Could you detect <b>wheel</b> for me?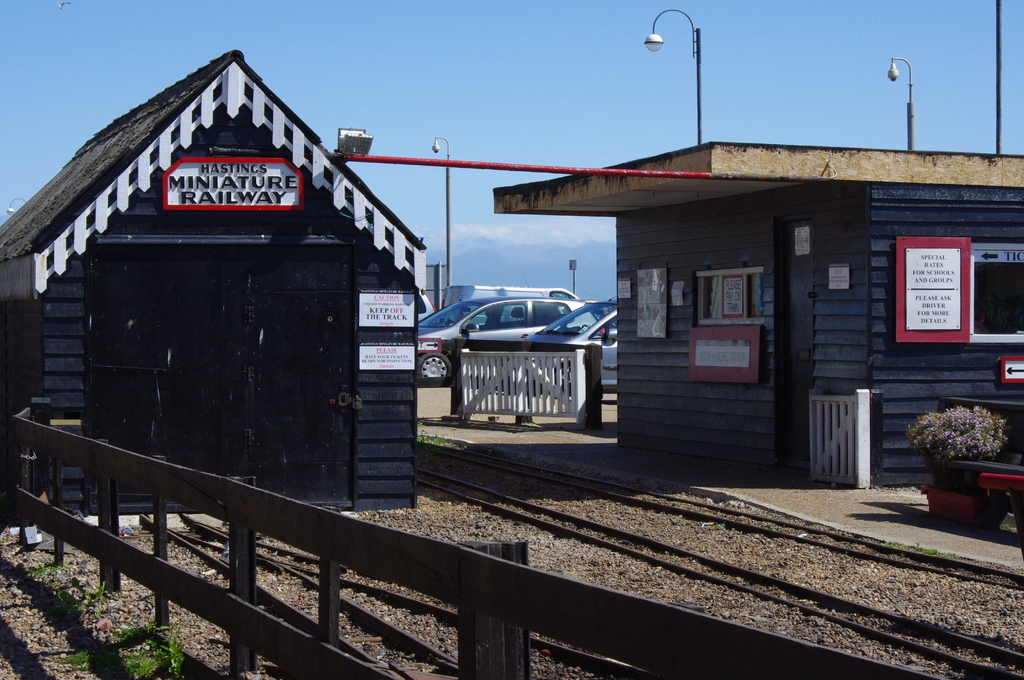
Detection result: (left=416, top=351, right=454, bottom=388).
